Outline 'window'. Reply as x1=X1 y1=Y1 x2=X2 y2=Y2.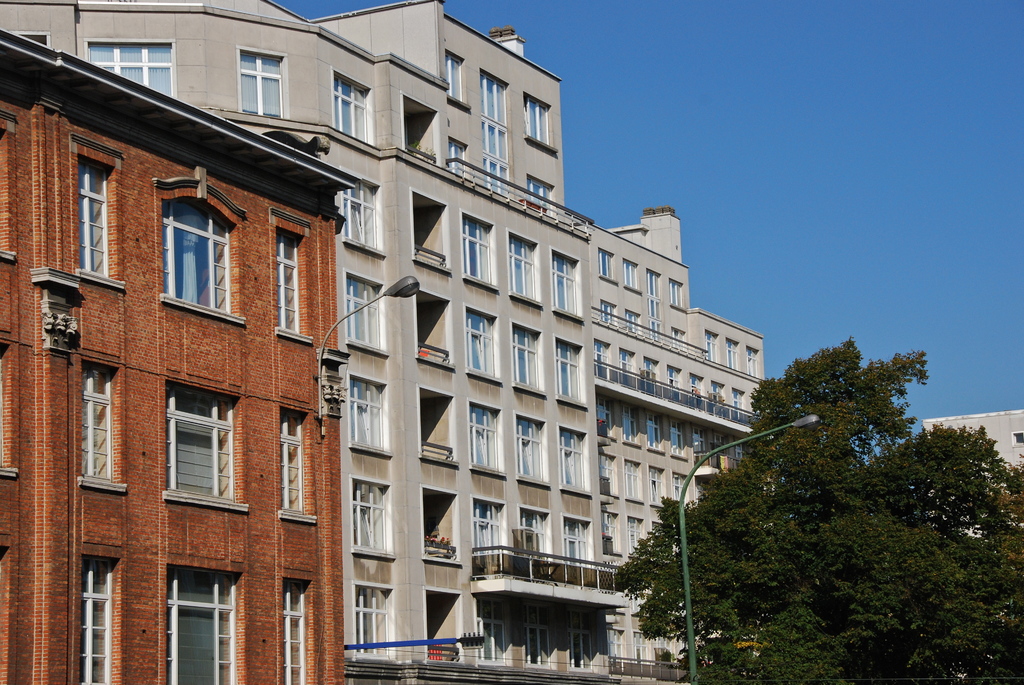
x1=525 y1=91 x2=562 y2=154.
